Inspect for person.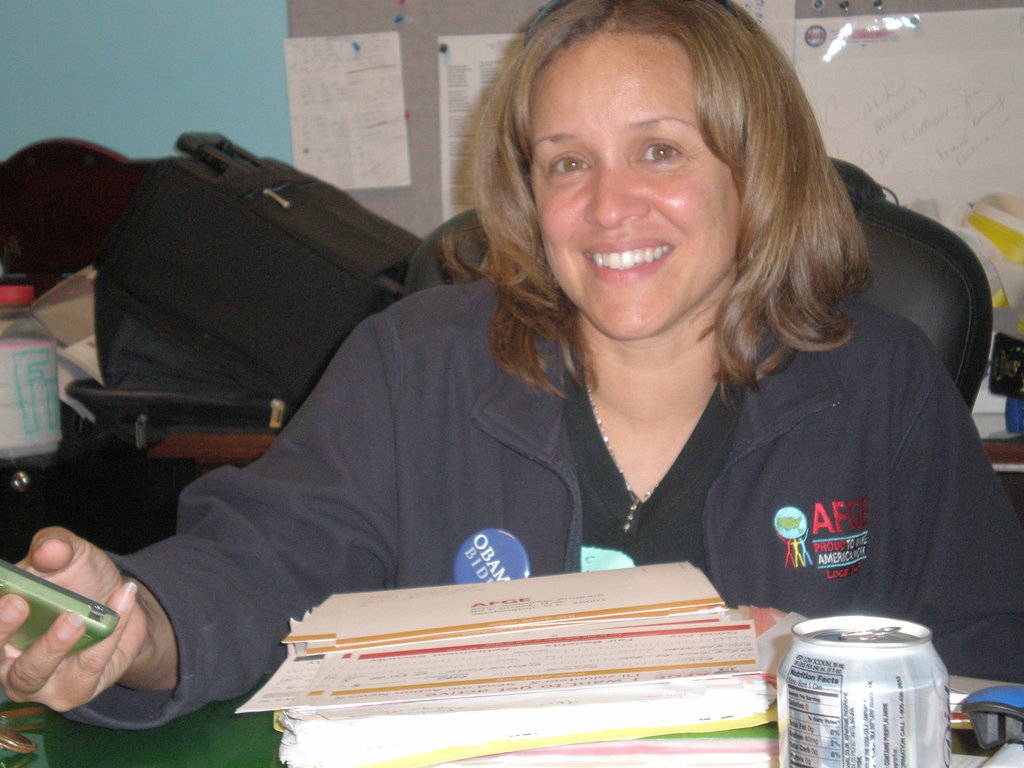
Inspection: (x1=206, y1=0, x2=905, y2=724).
